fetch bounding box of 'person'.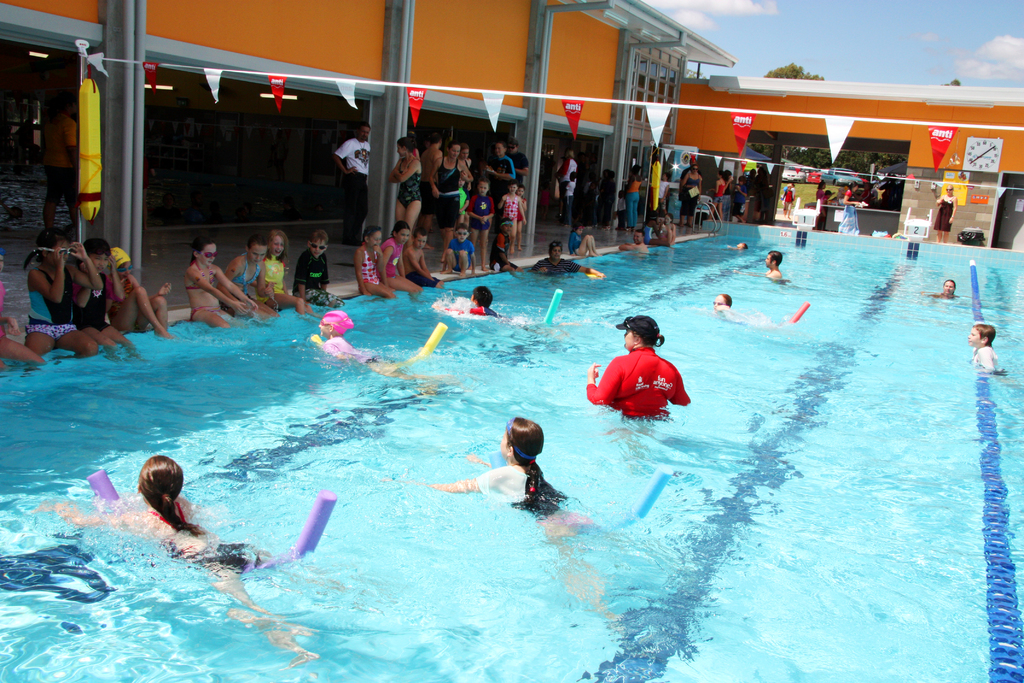
Bbox: box(292, 231, 344, 309).
